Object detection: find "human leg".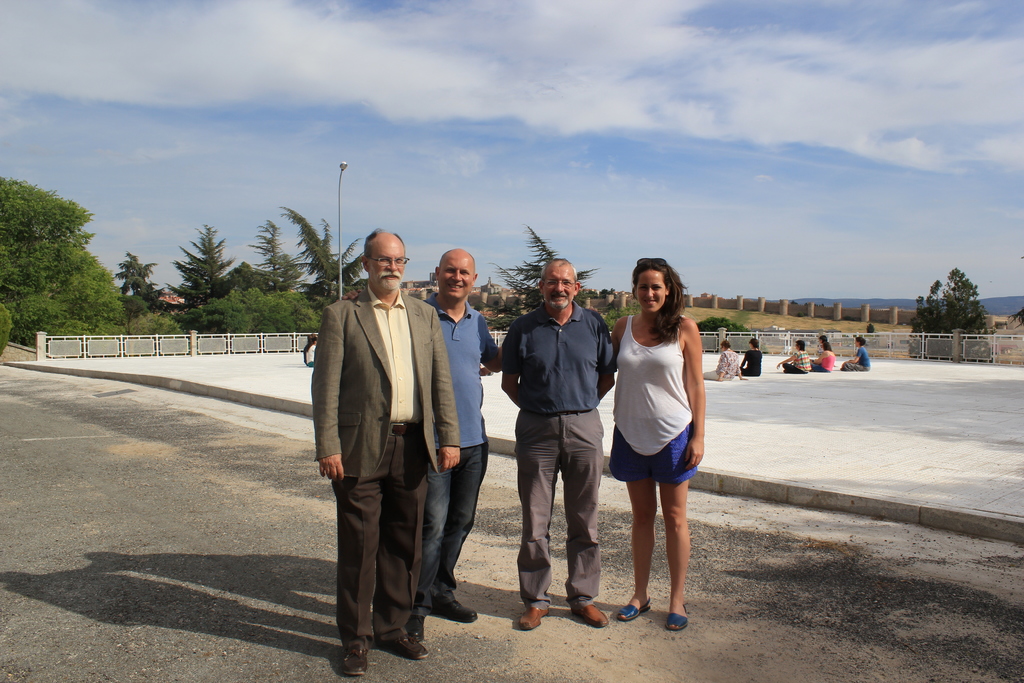
pyautogui.locateOnScreen(522, 407, 564, 634).
